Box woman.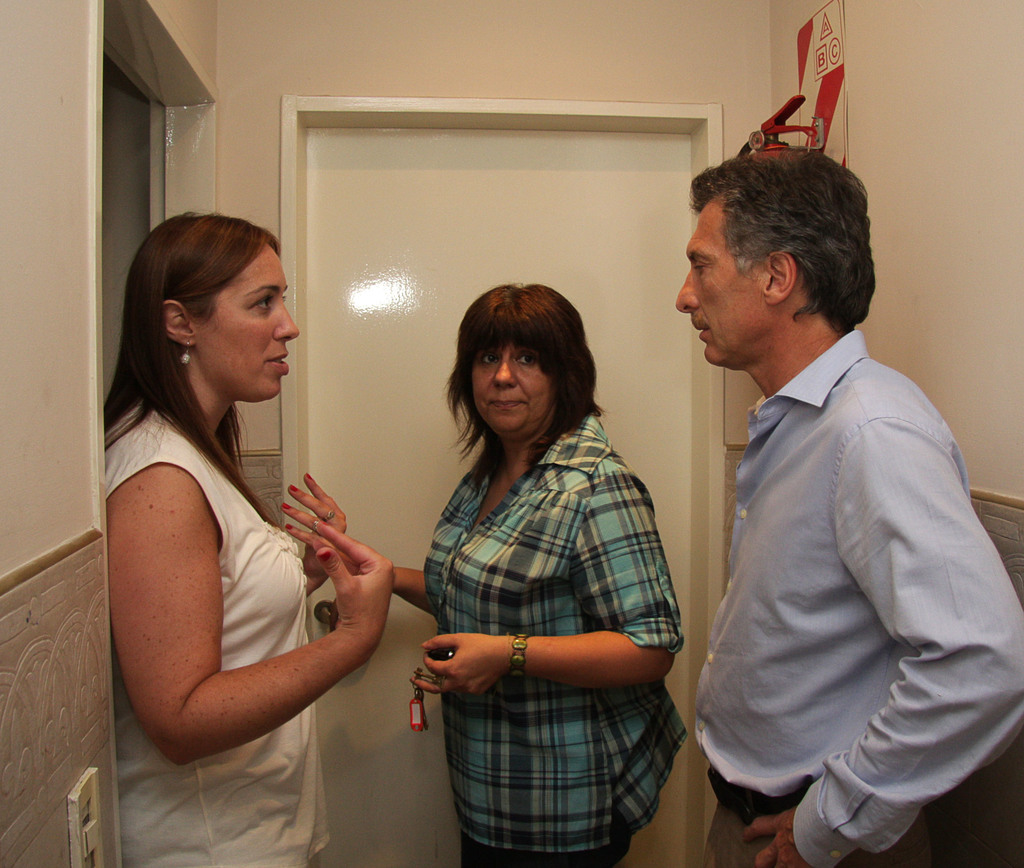
(387, 286, 693, 867).
